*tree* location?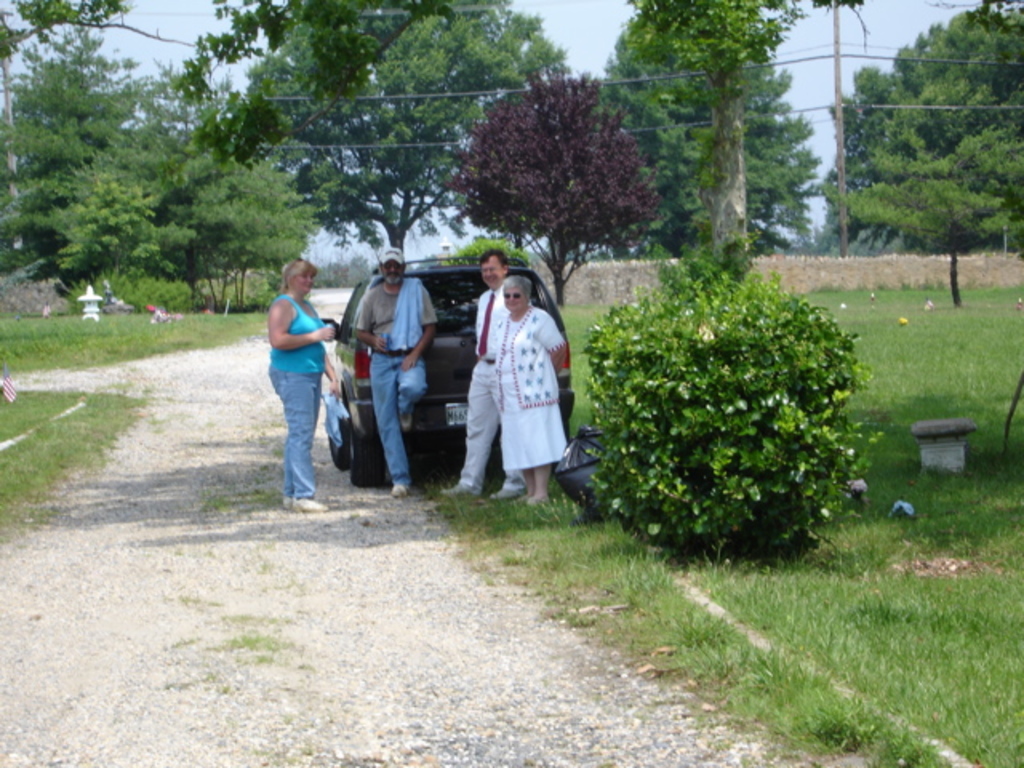
811,0,1022,275
